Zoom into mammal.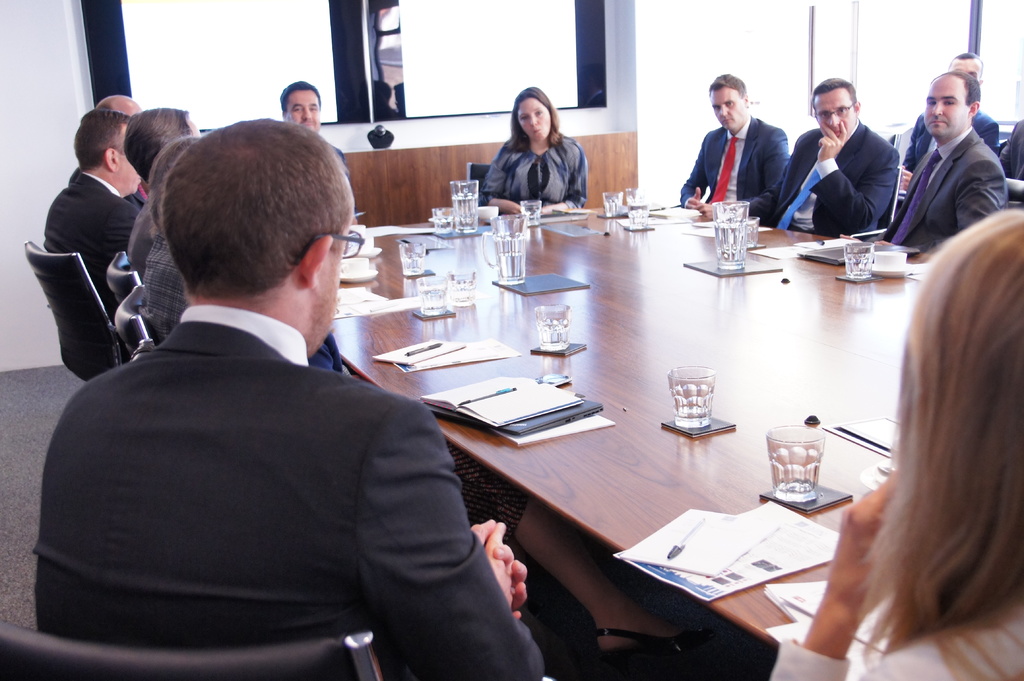
Zoom target: bbox(38, 109, 129, 321).
